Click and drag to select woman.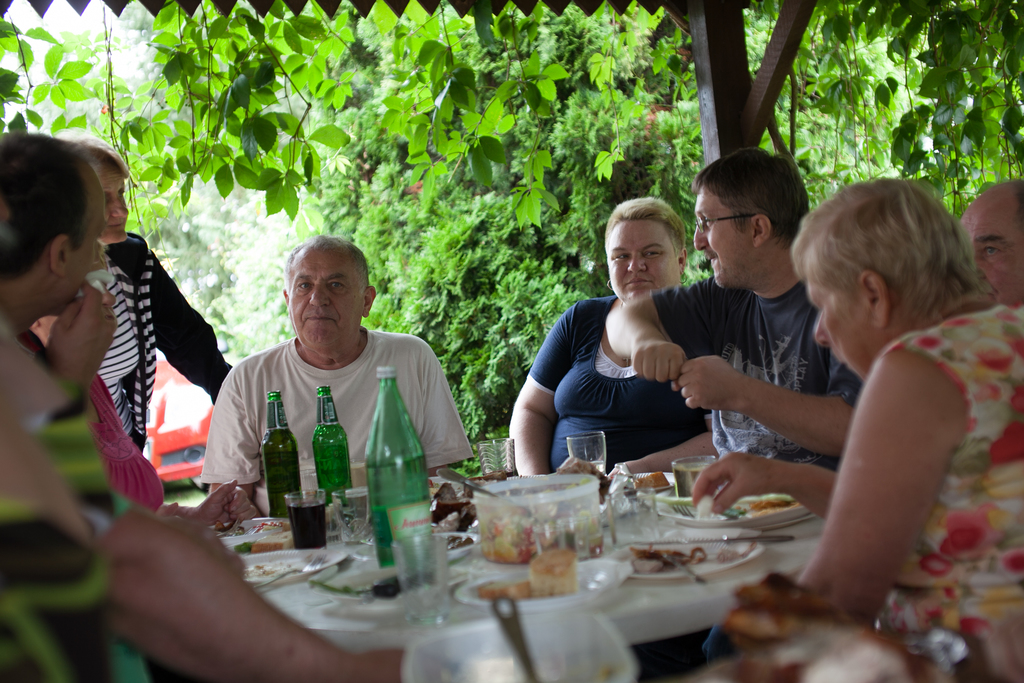
Selection: bbox(691, 160, 1012, 618).
